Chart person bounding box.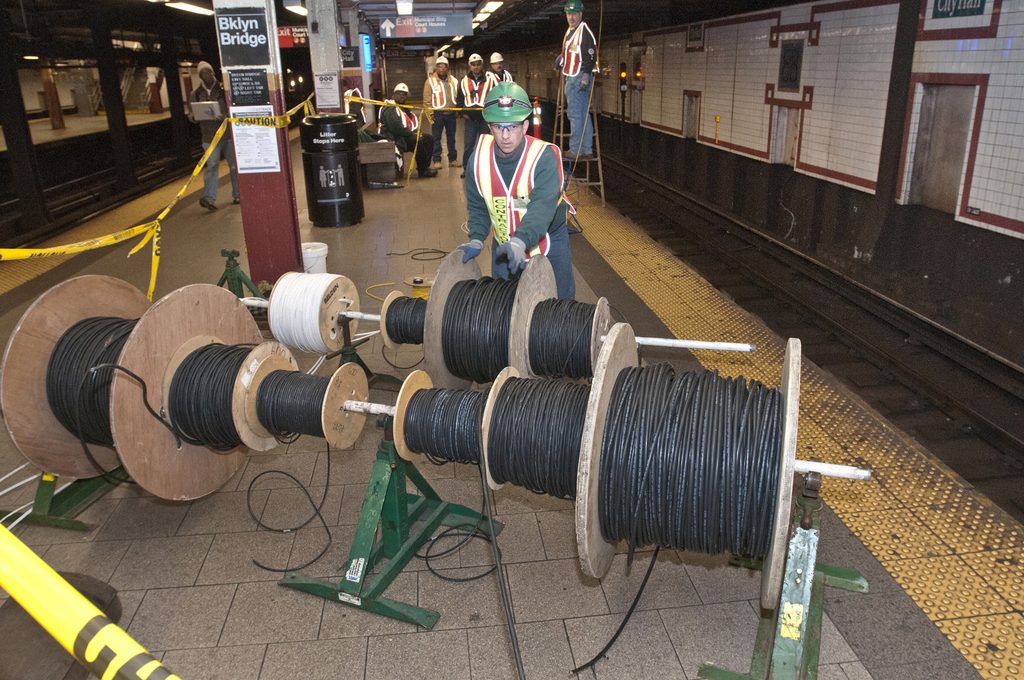
Charted: x1=564, y1=0, x2=600, y2=161.
